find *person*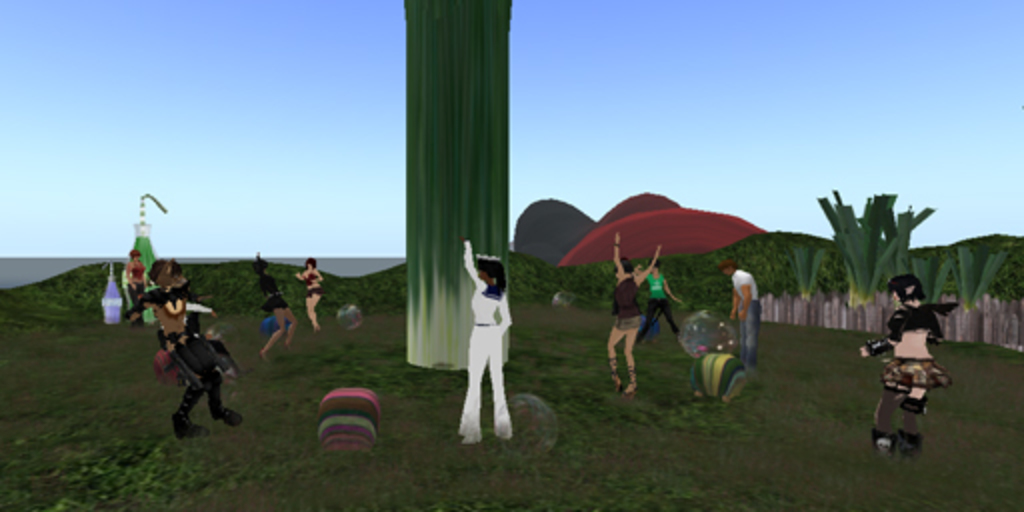
l=132, t=258, r=240, b=382
